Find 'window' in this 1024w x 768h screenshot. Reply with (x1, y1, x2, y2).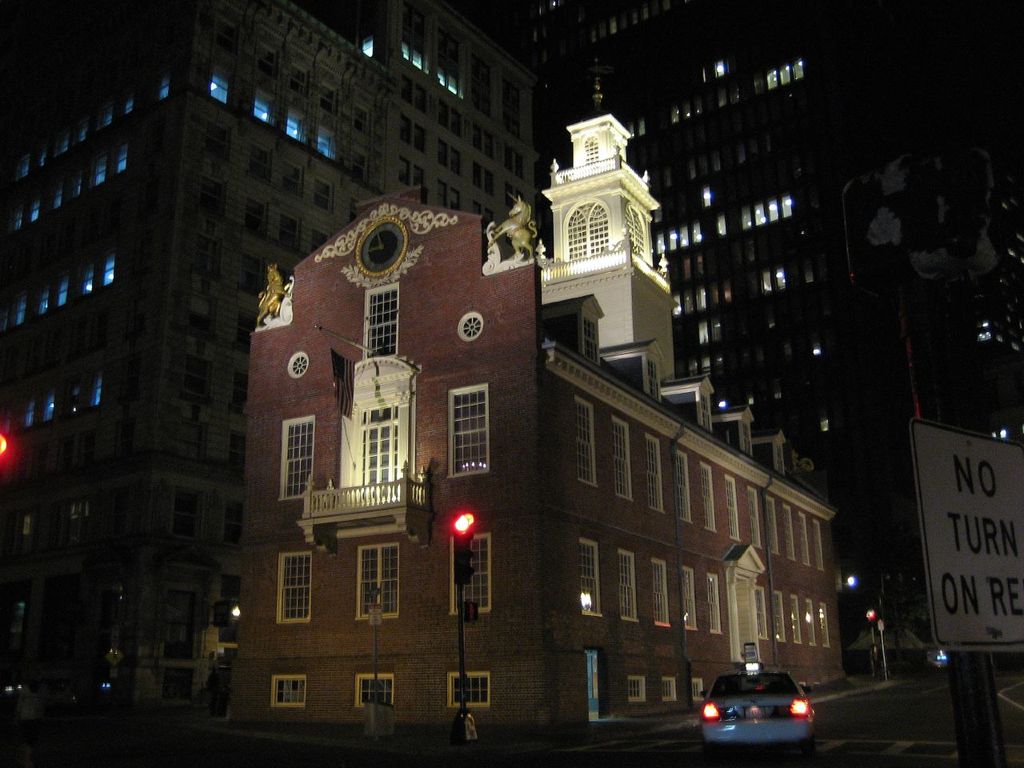
(432, 392, 498, 484).
